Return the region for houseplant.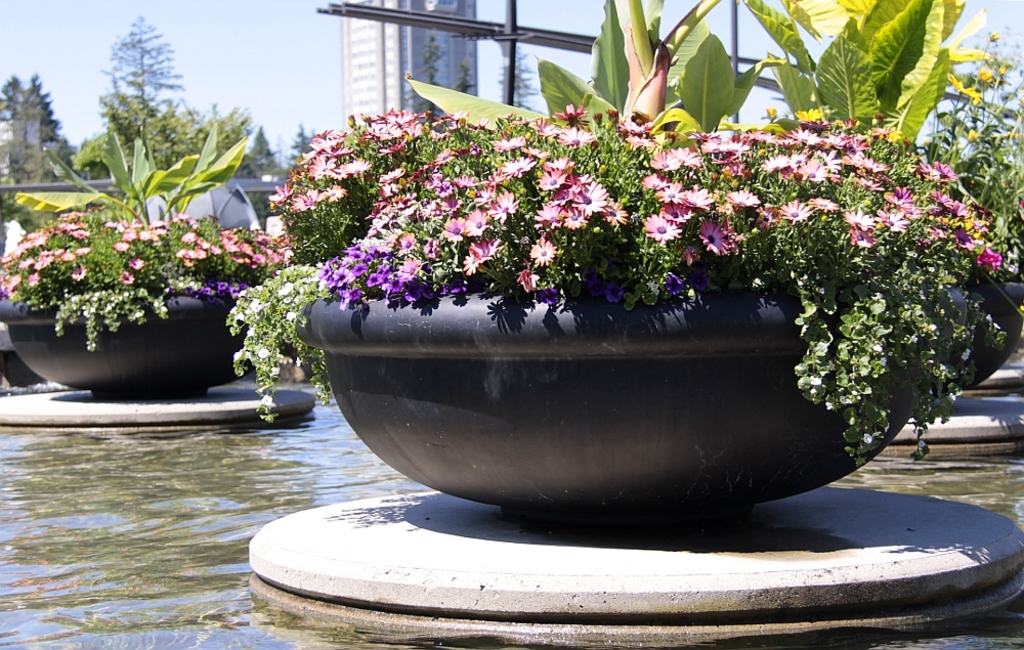
x1=271, y1=43, x2=998, y2=511.
